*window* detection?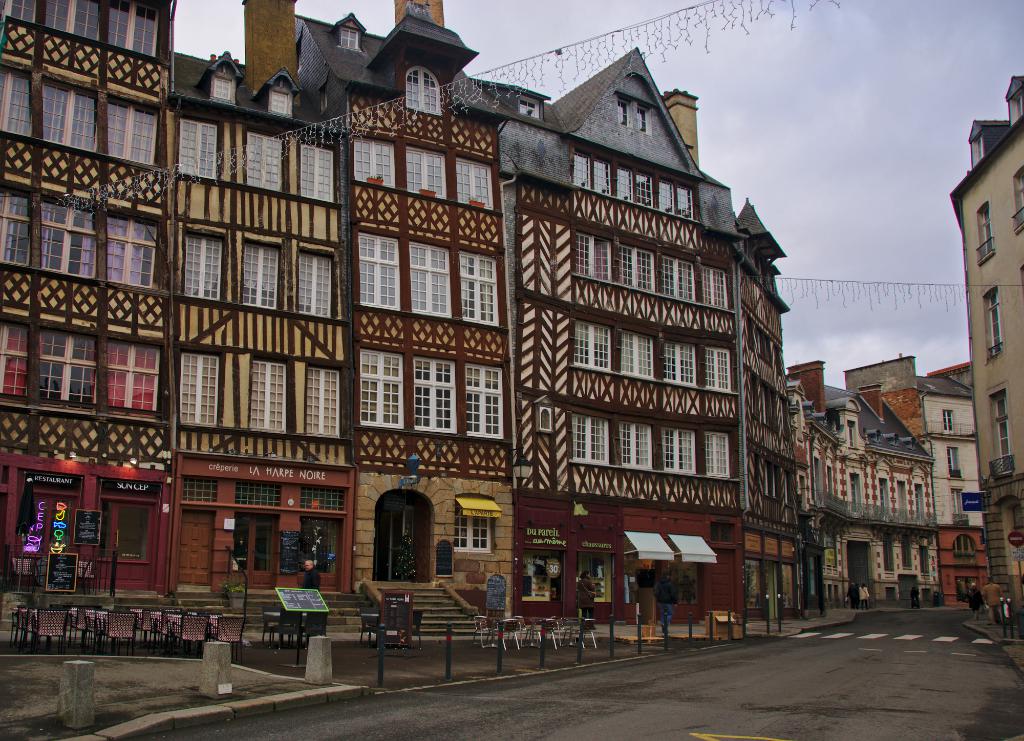
[left=182, top=229, right=227, bottom=302]
